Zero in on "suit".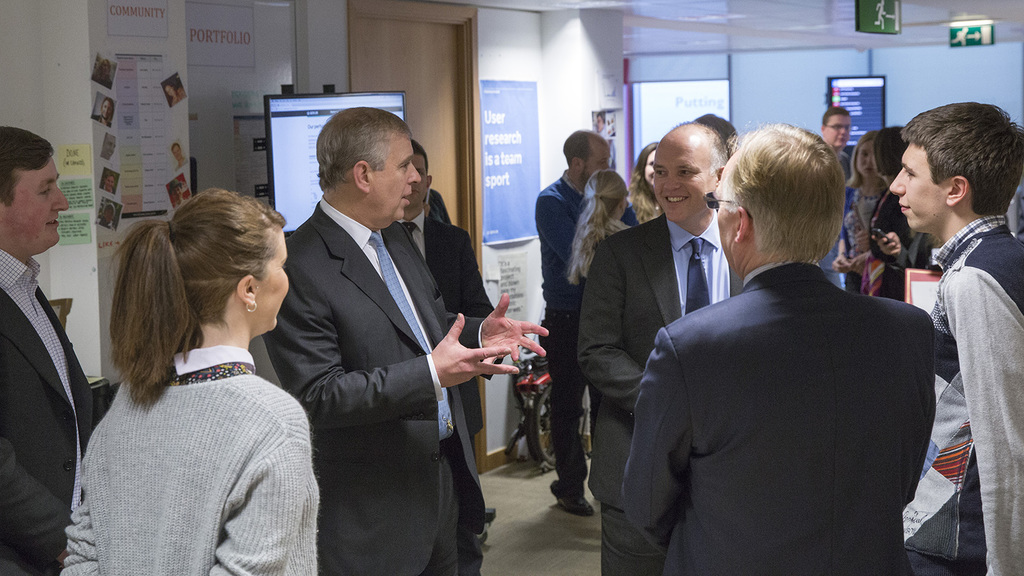
Zeroed in: left=0, top=246, right=91, bottom=575.
